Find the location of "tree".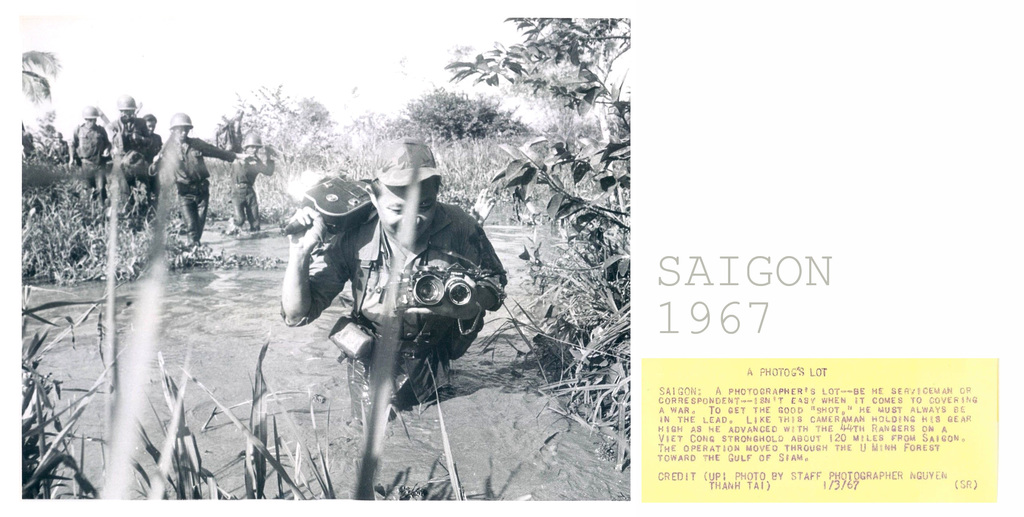
Location: bbox(22, 49, 63, 108).
